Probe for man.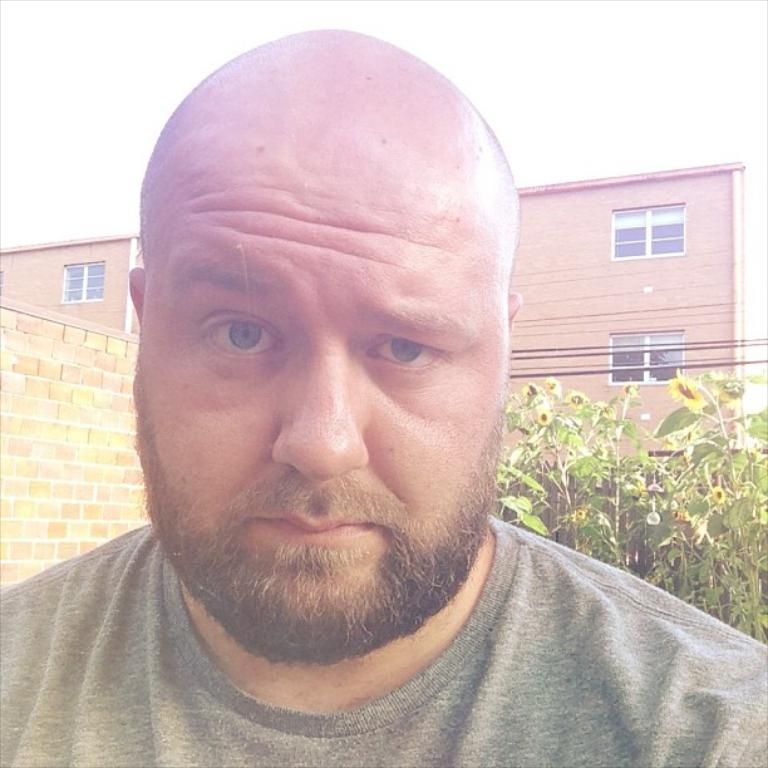
Probe result: region(19, 30, 767, 767).
